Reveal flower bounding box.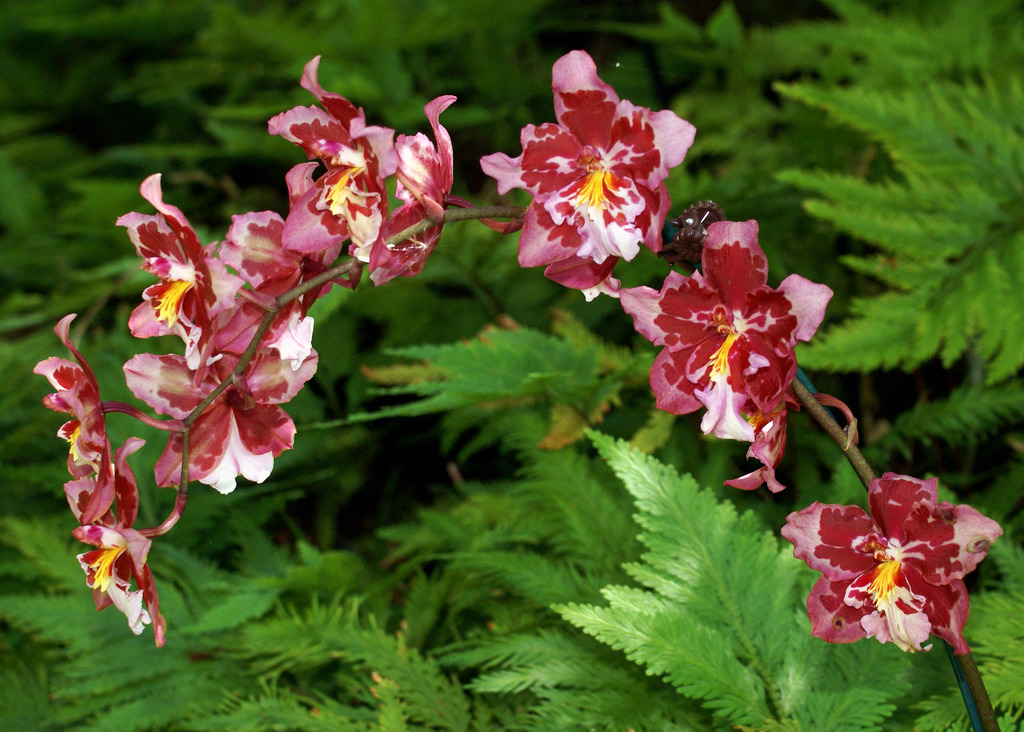
Revealed: [left=648, top=203, right=845, bottom=494].
